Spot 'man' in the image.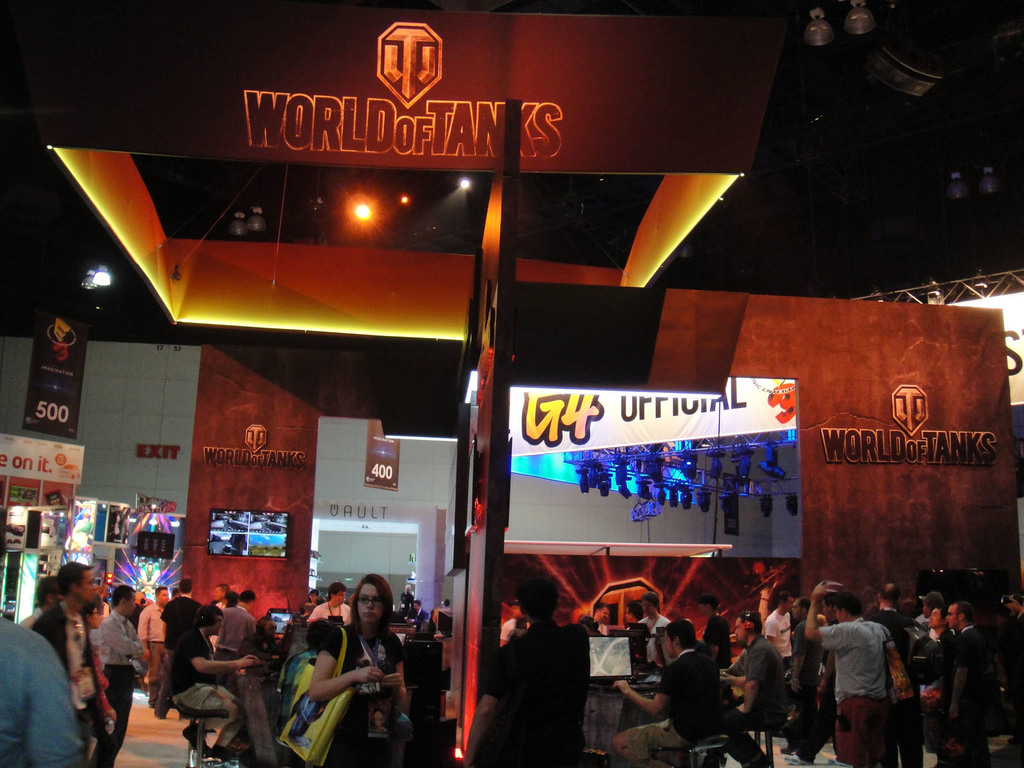
'man' found at [x1=225, y1=592, x2=244, y2=611].
